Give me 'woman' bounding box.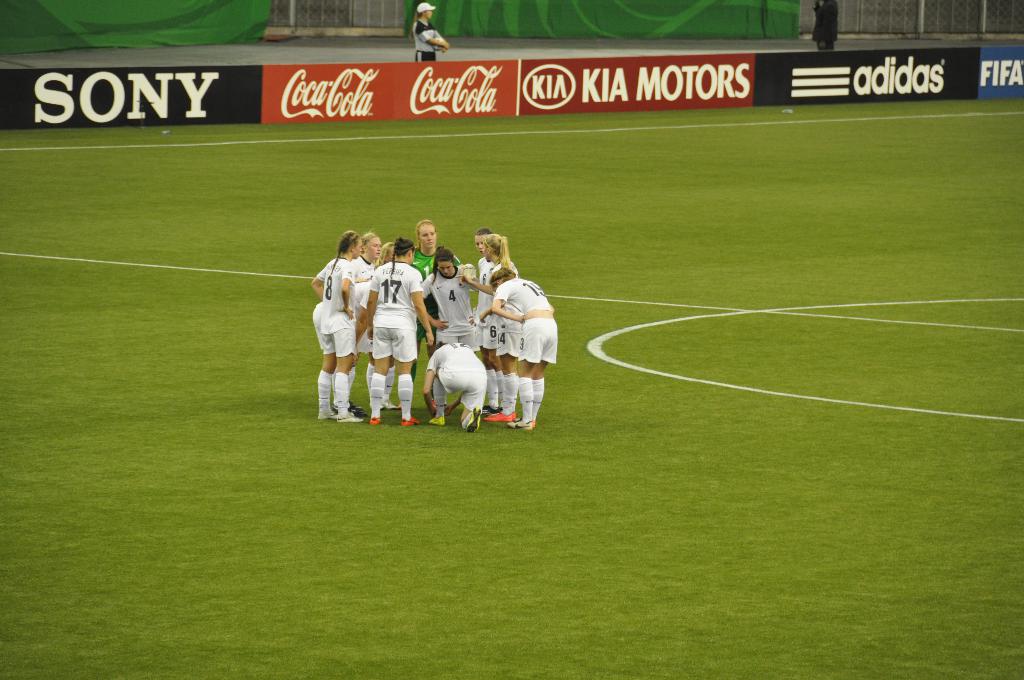
pyautogui.locateOnScreen(303, 222, 365, 428).
